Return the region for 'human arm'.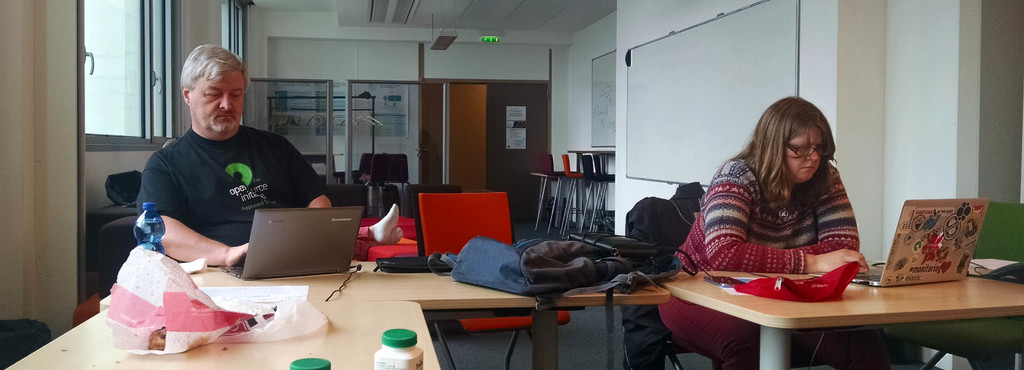
select_region(291, 146, 333, 210).
